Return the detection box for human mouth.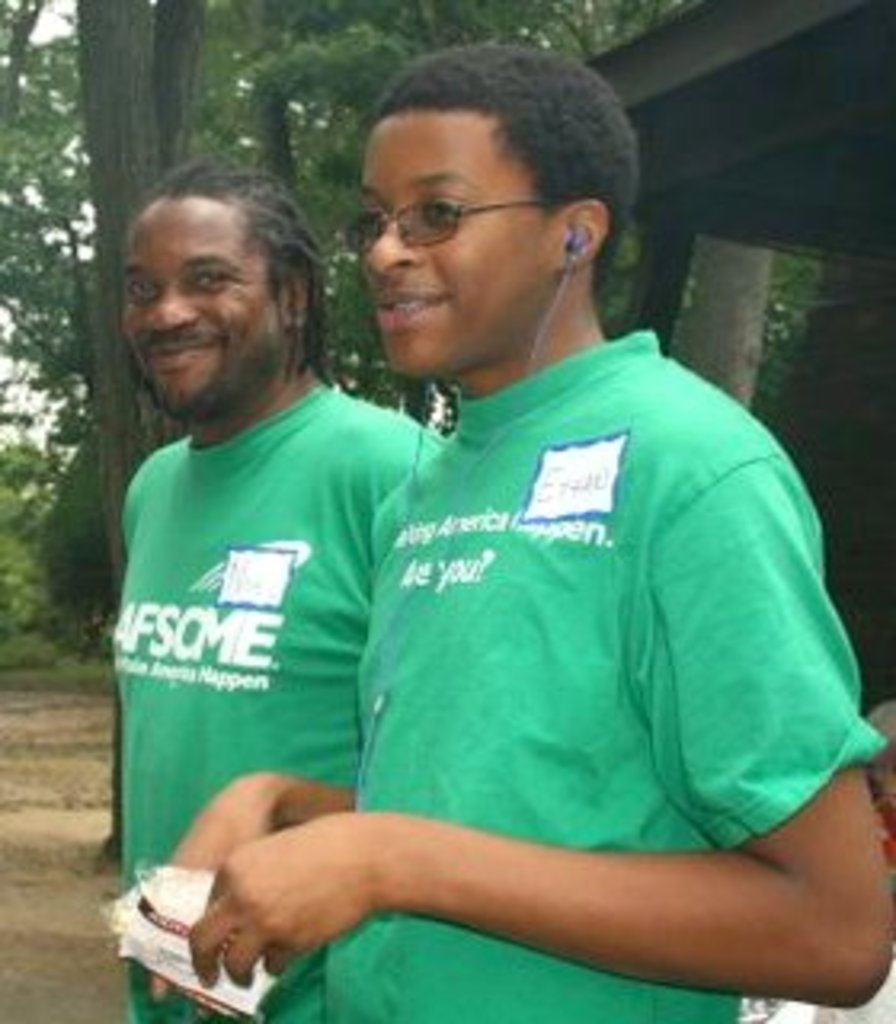
<region>378, 282, 445, 330</region>.
